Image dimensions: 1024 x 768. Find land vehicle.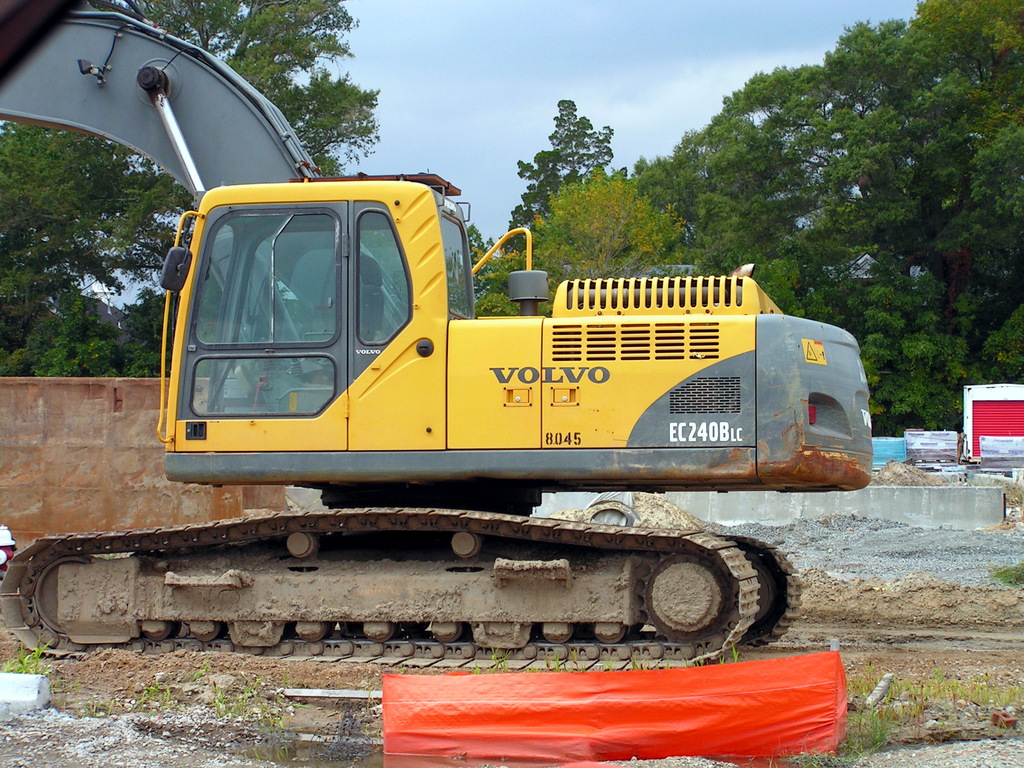
crop(0, 0, 877, 671).
